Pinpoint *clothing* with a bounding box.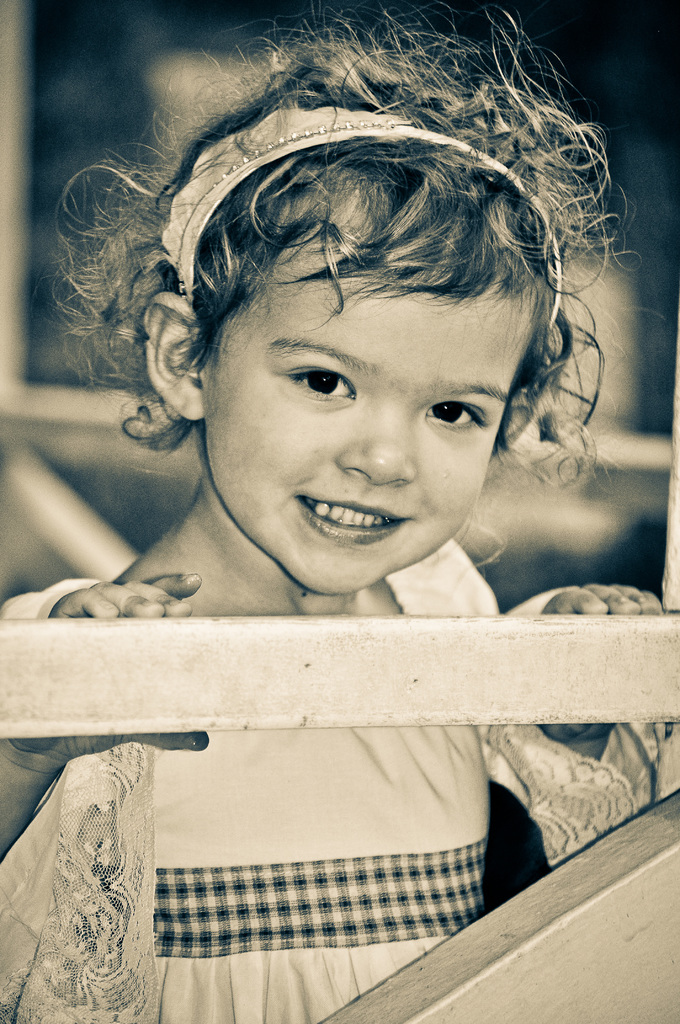
9 685 577 980.
